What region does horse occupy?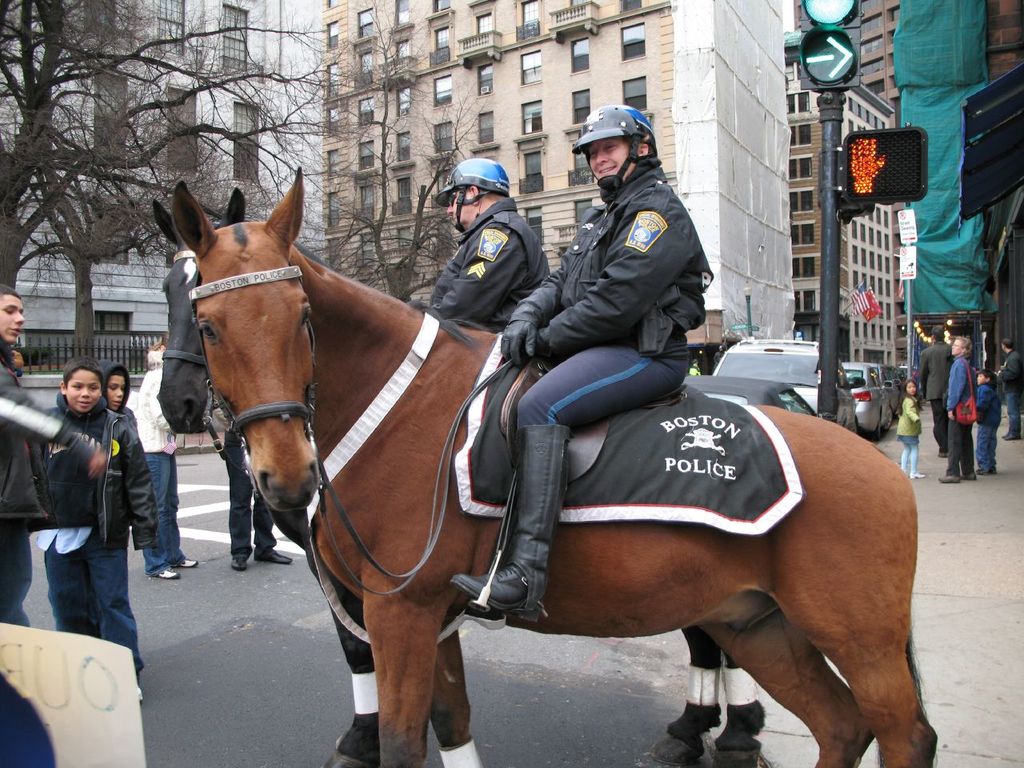
box(151, 182, 767, 767).
